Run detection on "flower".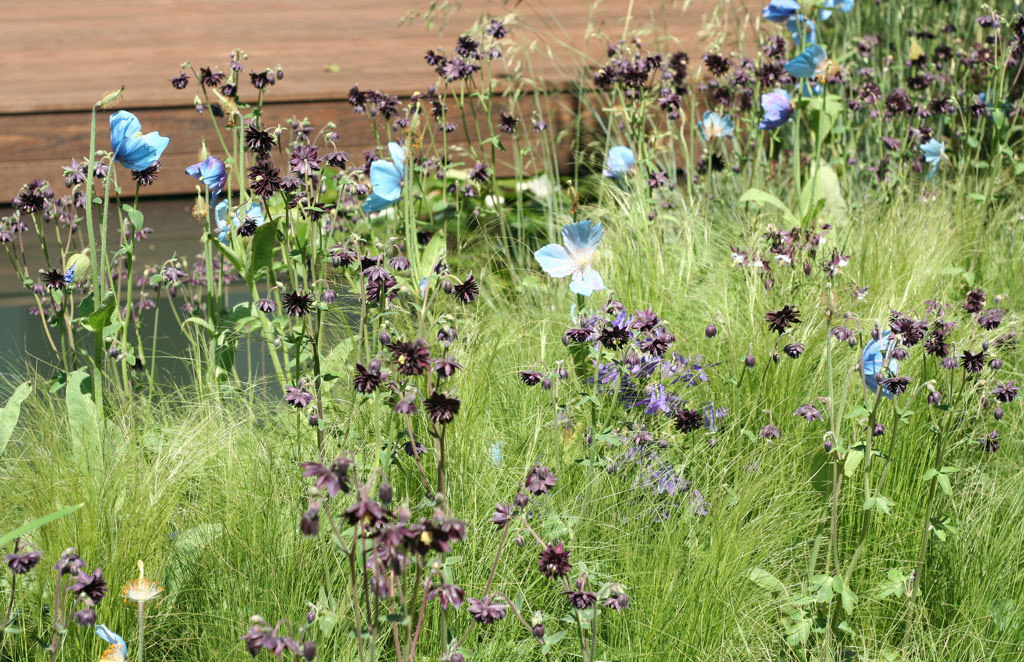
Result: (left=791, top=18, right=817, bottom=46).
